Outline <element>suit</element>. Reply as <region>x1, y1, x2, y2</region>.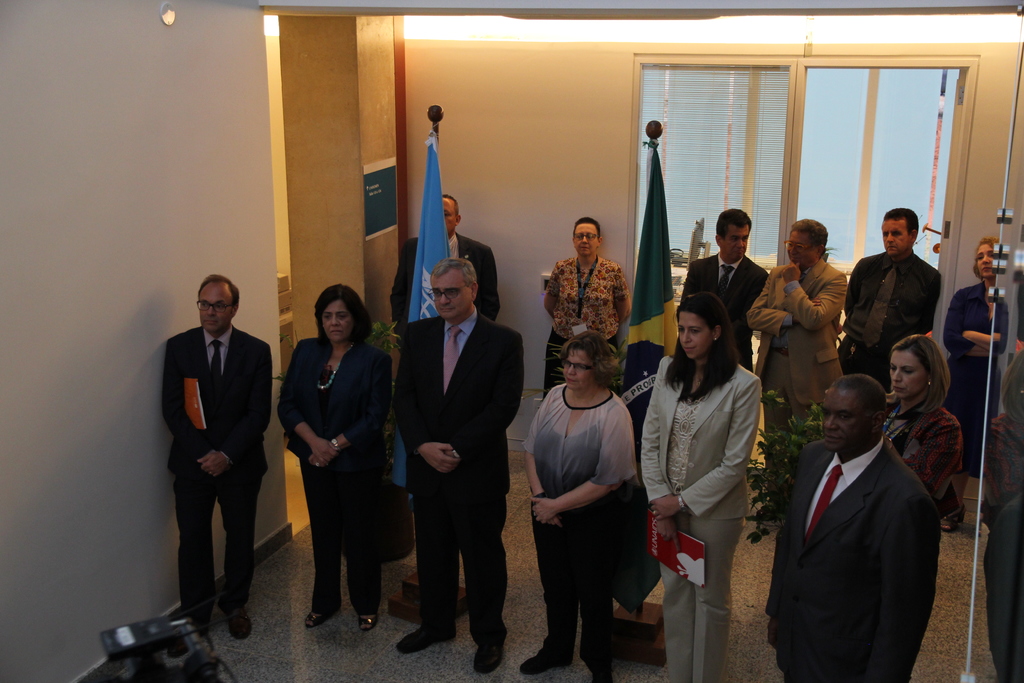
<region>682, 256, 770, 374</region>.
